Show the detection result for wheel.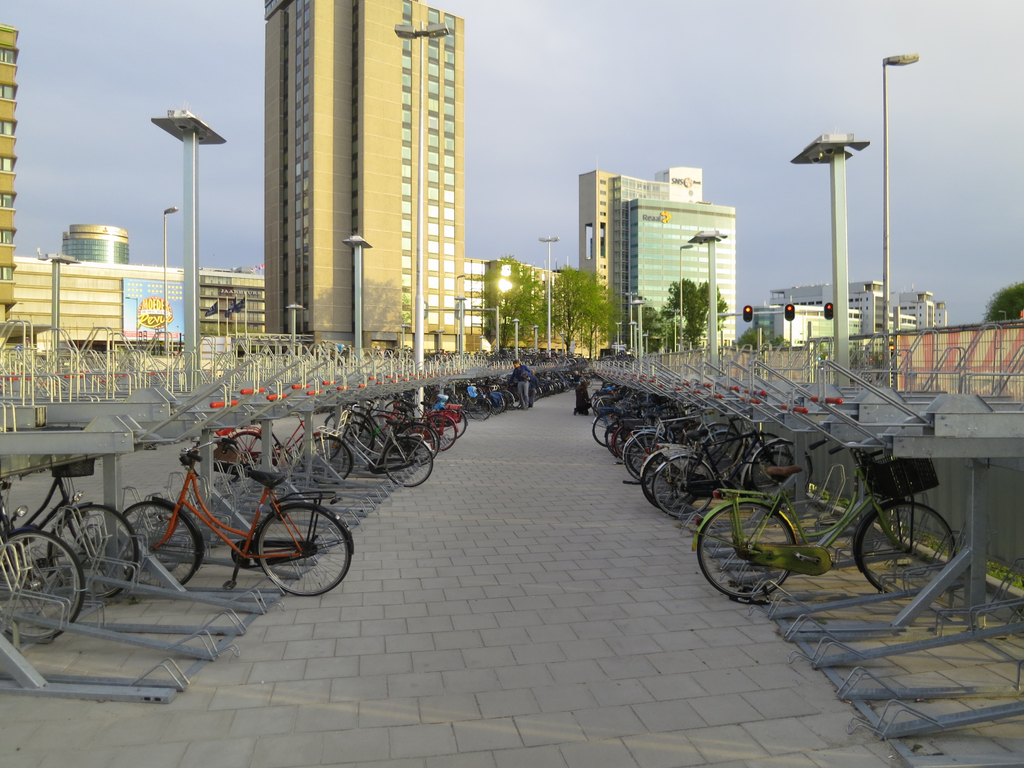
<bbox>435, 409, 466, 441</bbox>.
